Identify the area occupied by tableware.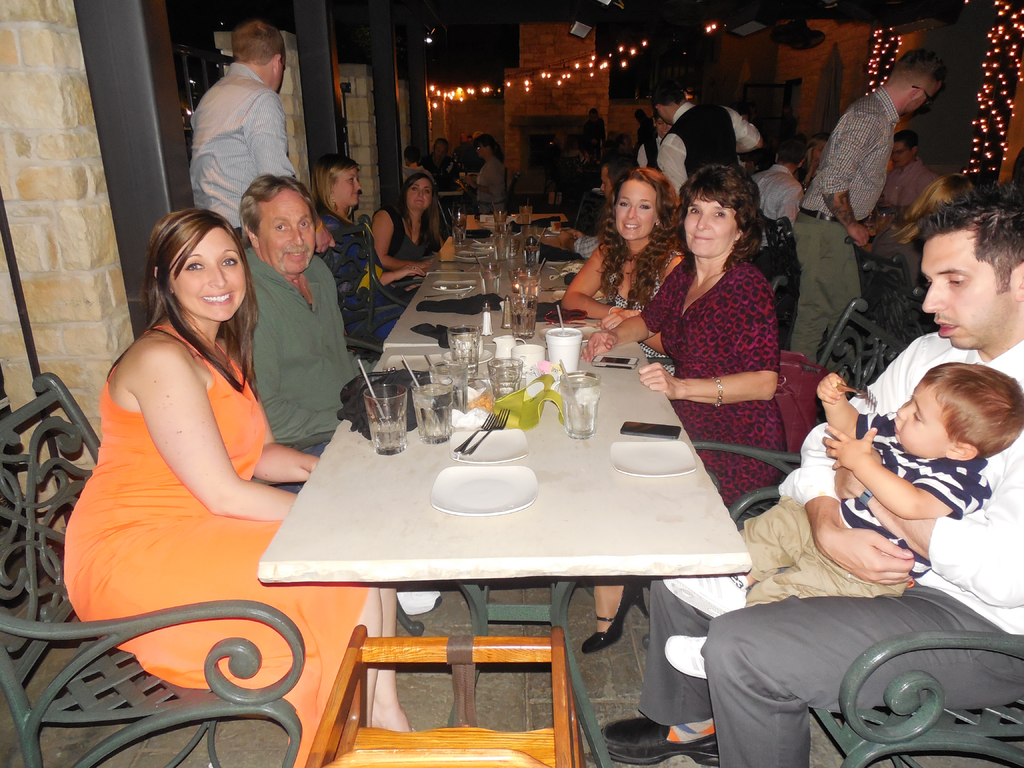
Area: select_region(449, 326, 483, 383).
